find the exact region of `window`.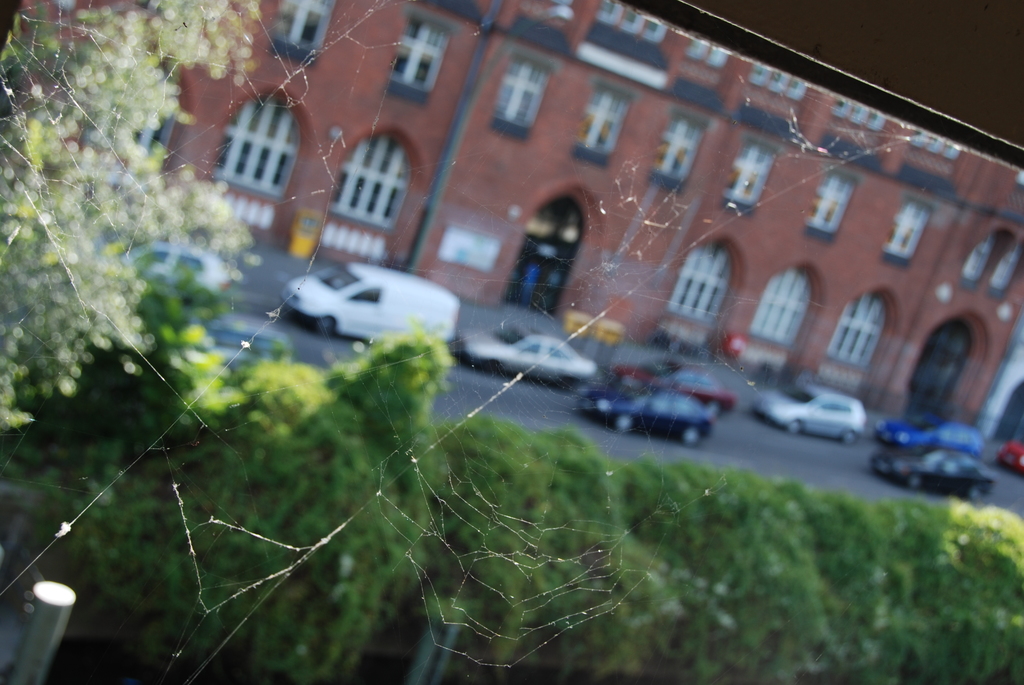
Exact region: bbox=[804, 171, 859, 239].
